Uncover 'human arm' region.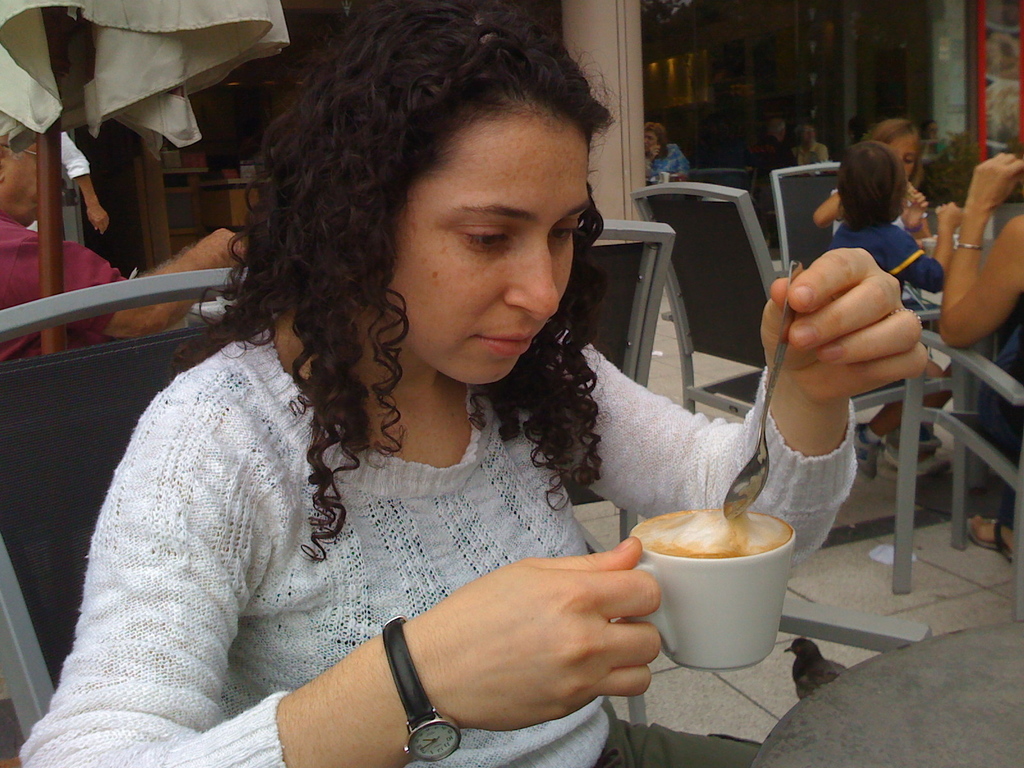
Uncovered: 59,129,109,237.
